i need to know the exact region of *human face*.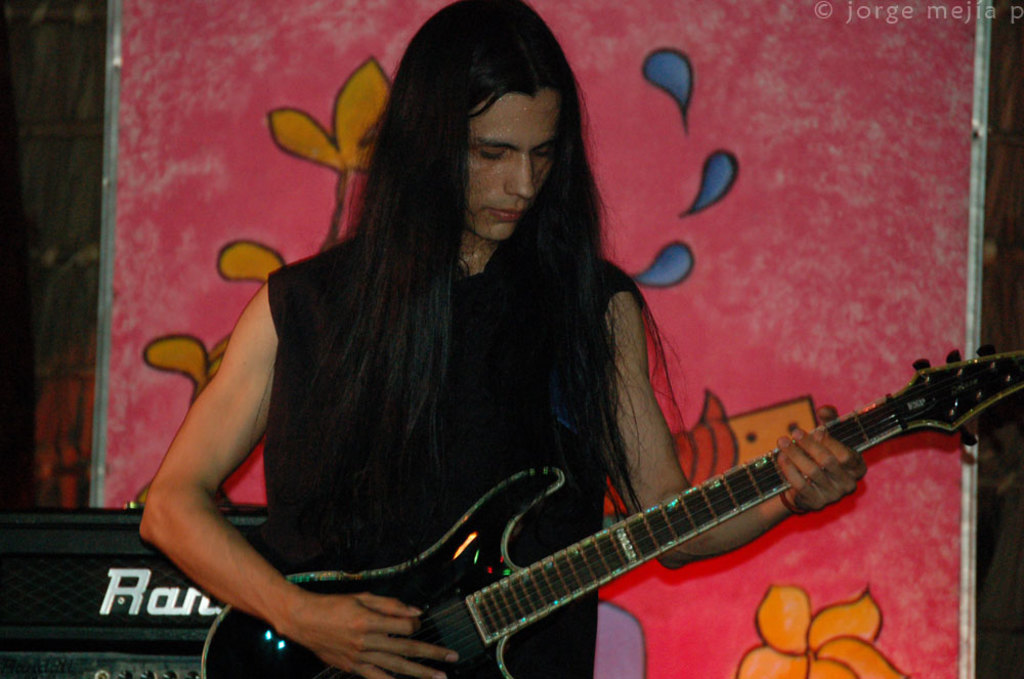
Region: (468,92,557,239).
